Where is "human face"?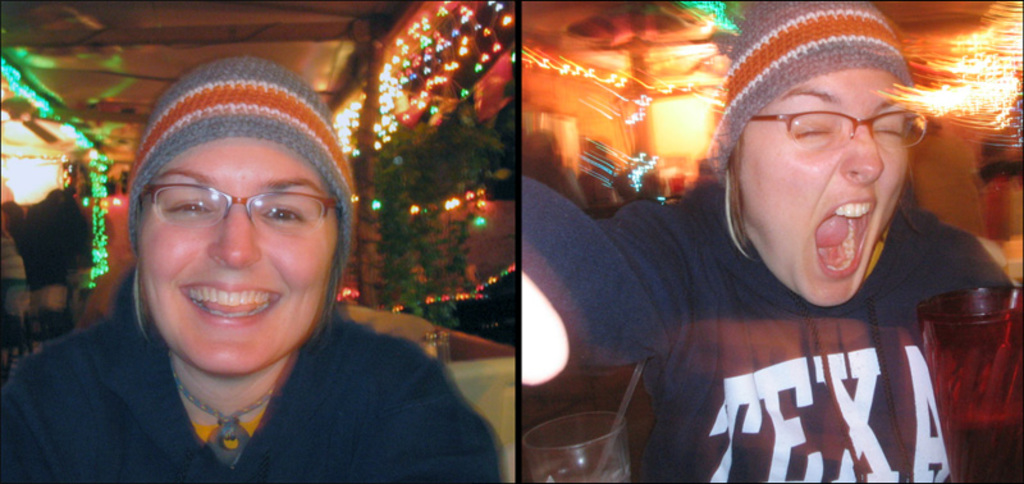
rect(136, 136, 342, 376).
